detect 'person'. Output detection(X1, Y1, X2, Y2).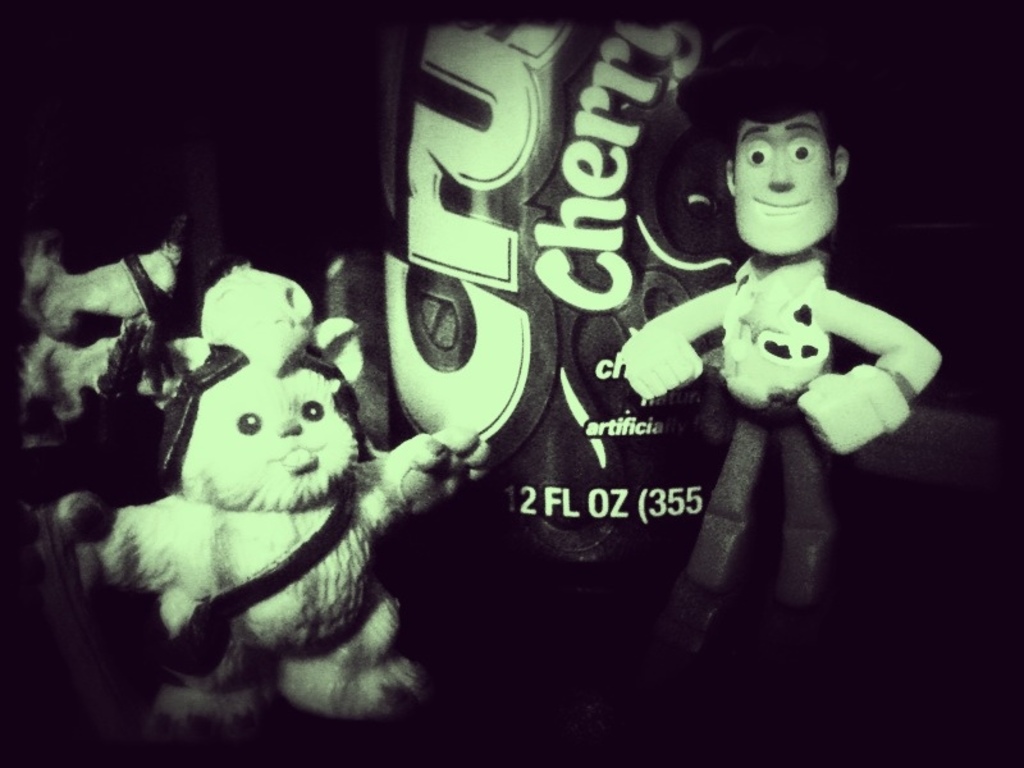
detection(617, 91, 945, 621).
